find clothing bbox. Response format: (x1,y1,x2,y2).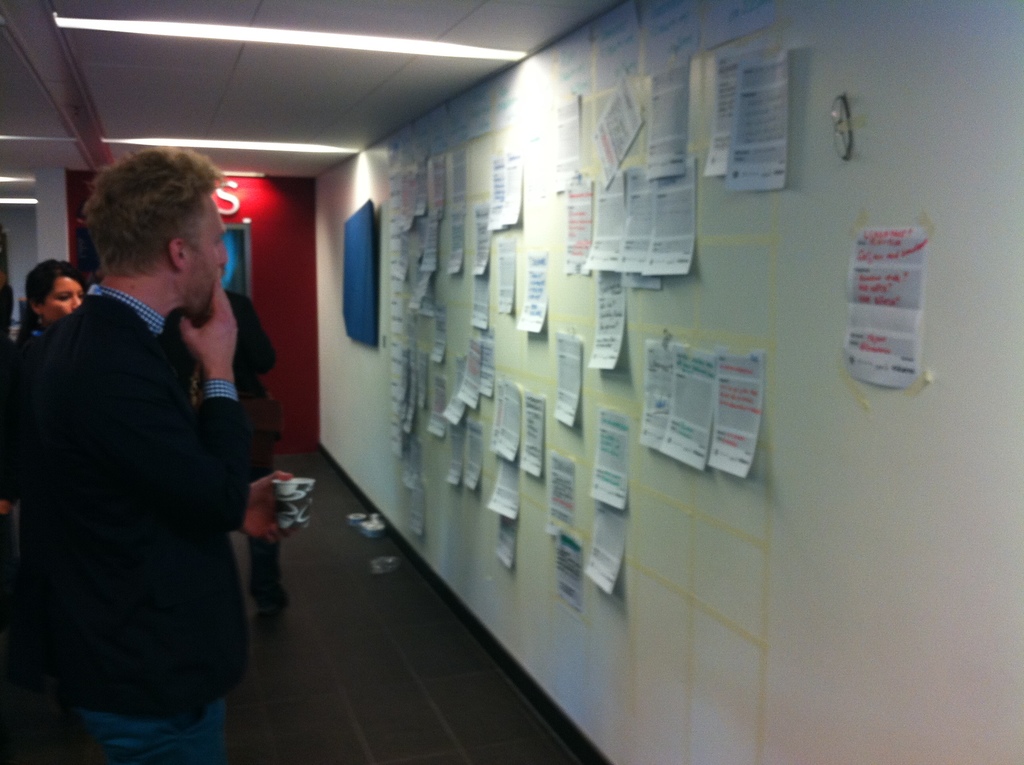
(230,291,281,601).
